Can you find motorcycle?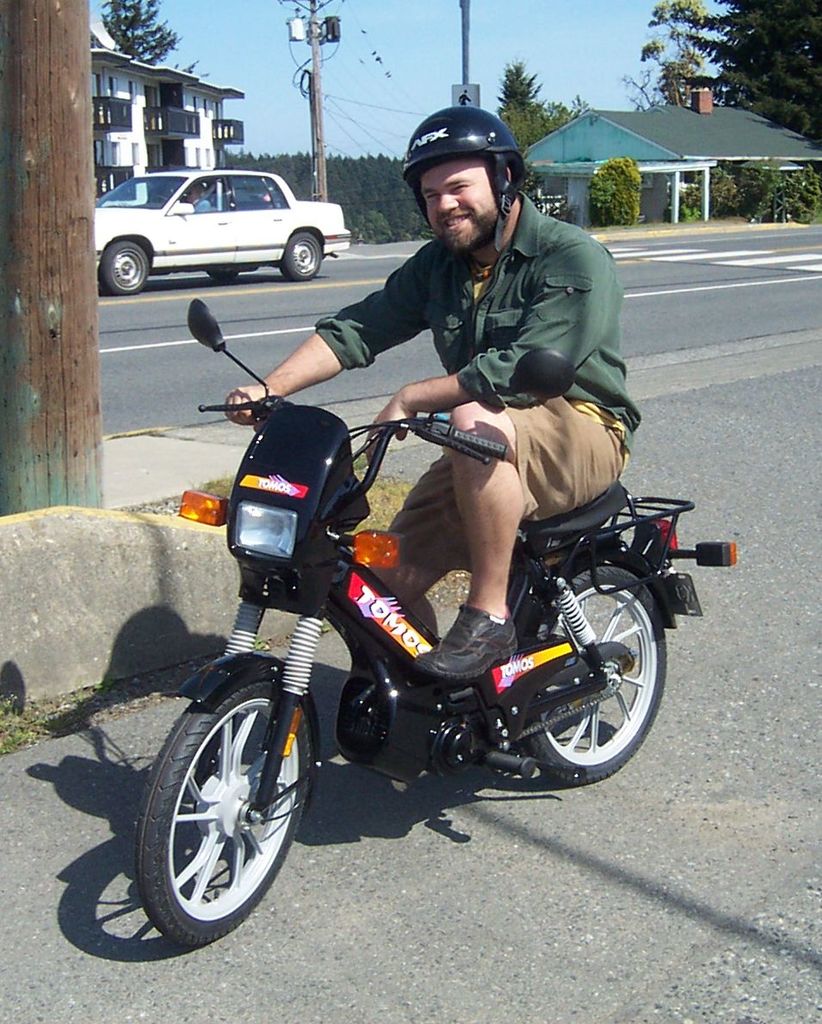
Yes, bounding box: select_region(138, 323, 685, 946).
